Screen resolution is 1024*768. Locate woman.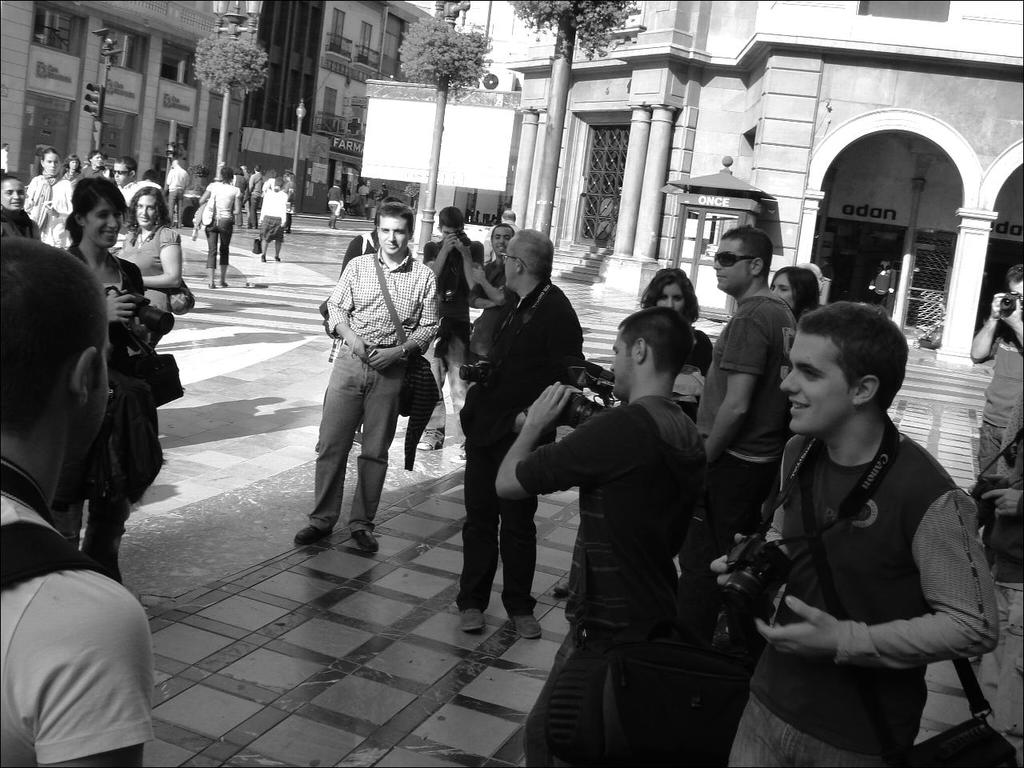
<bbox>282, 173, 297, 234</bbox>.
